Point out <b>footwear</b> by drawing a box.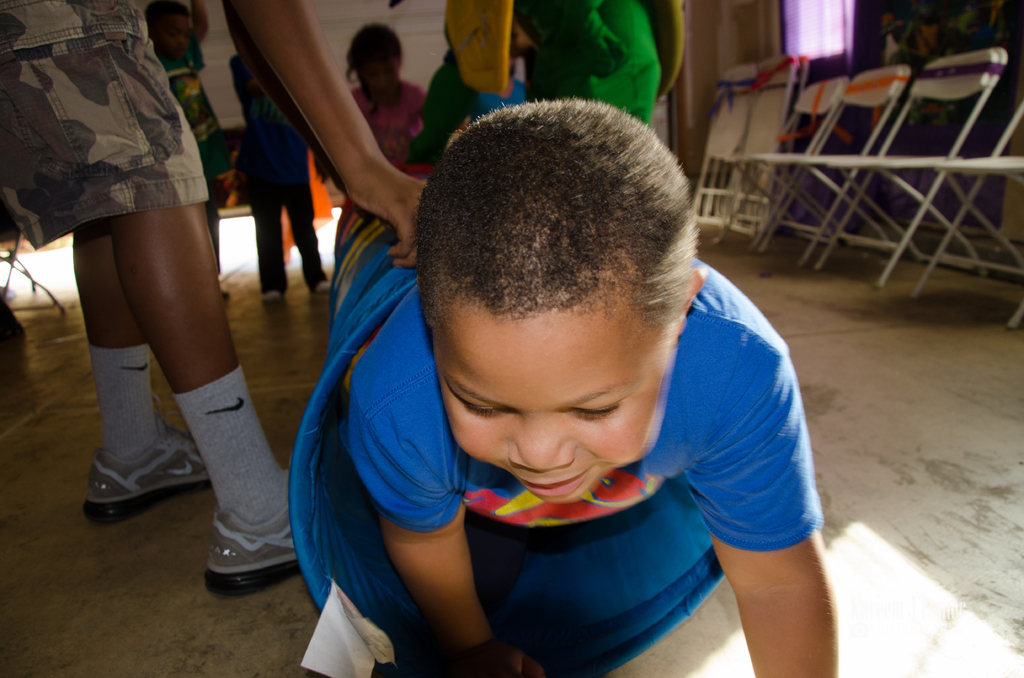
bbox=(81, 424, 216, 531).
